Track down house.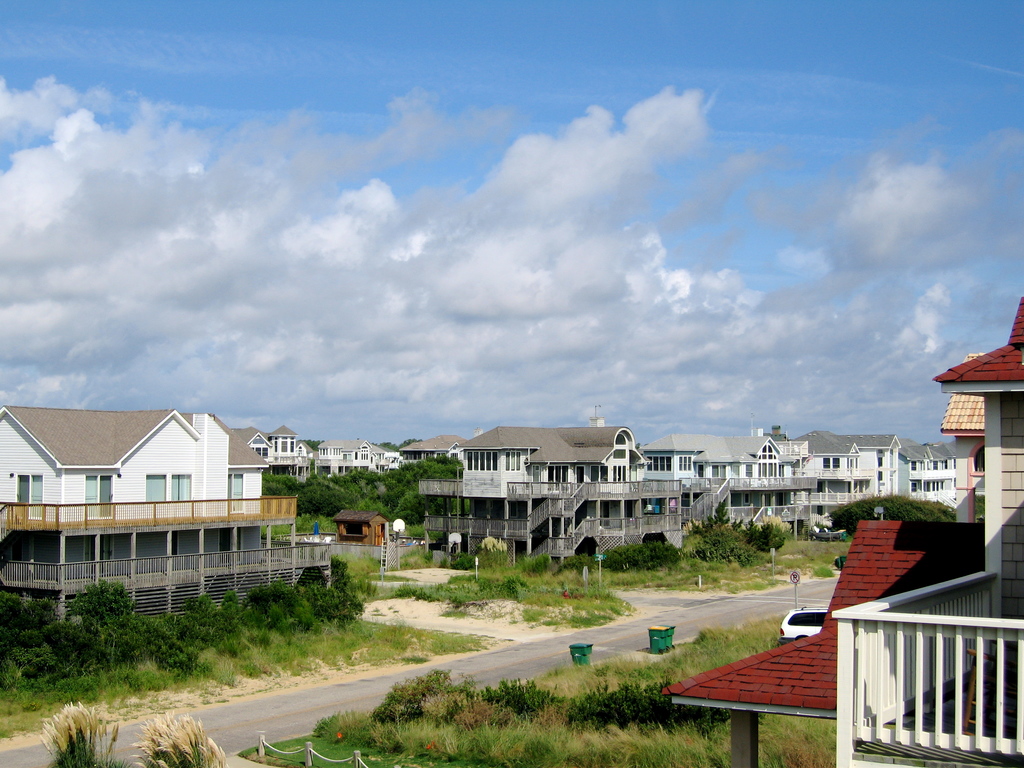
Tracked to box=[940, 352, 988, 503].
